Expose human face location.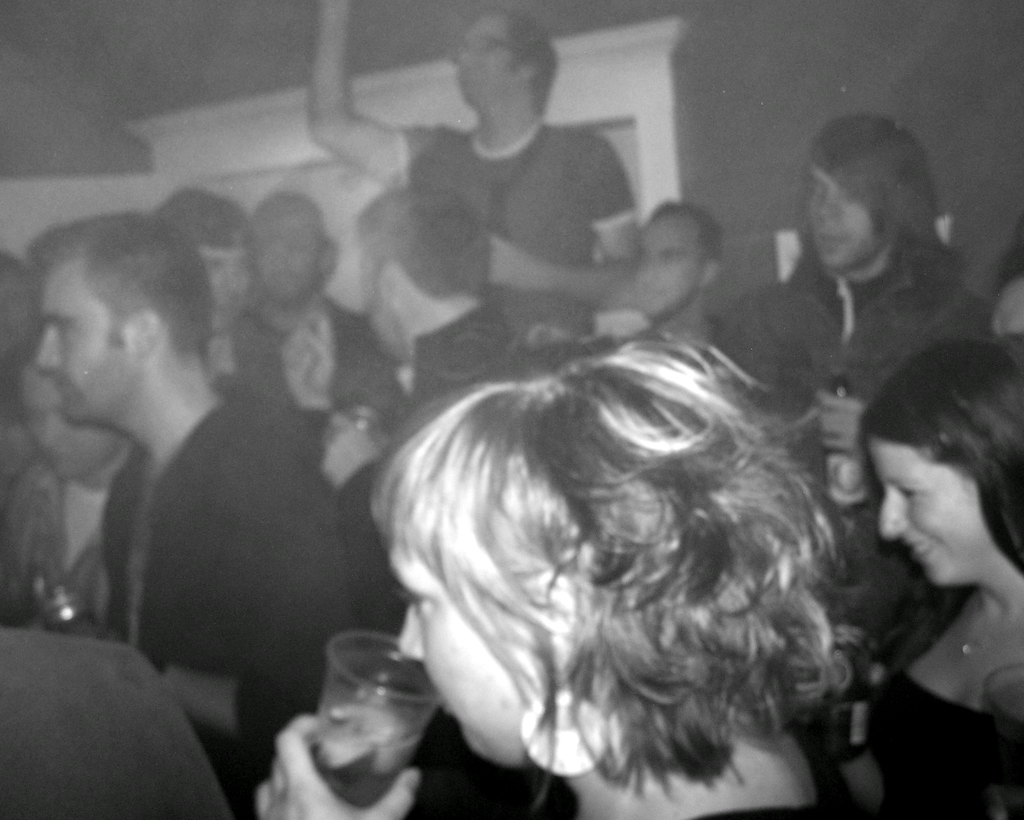
Exposed at BBox(391, 543, 536, 758).
